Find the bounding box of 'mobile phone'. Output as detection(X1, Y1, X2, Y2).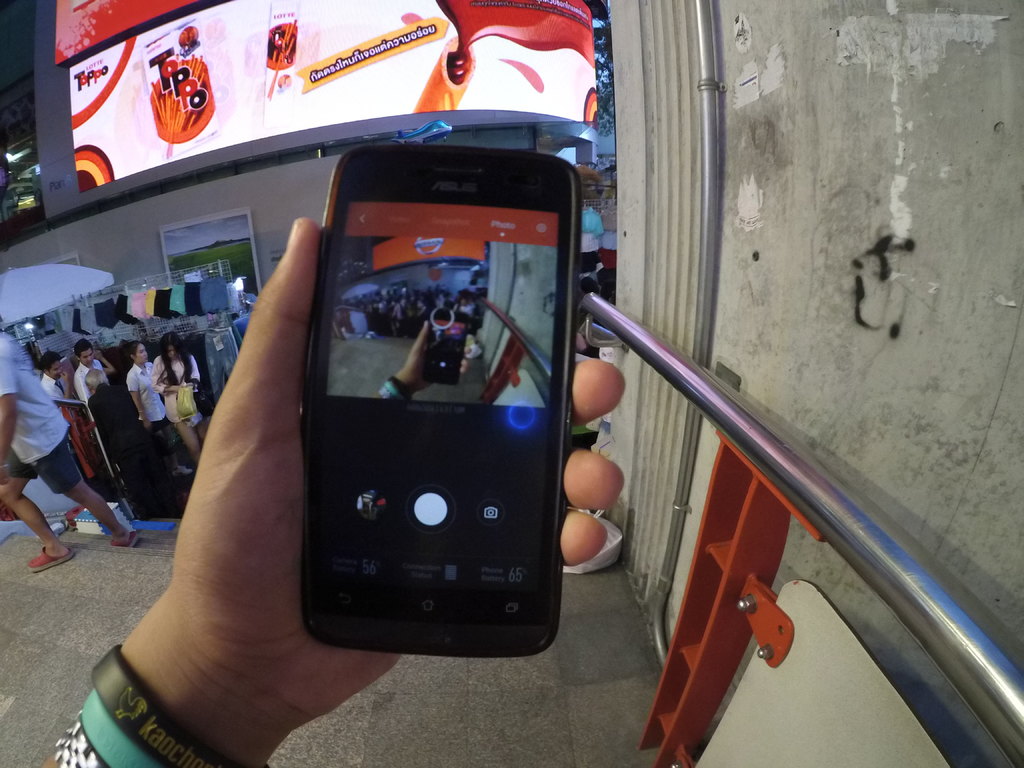
detection(300, 141, 580, 667).
